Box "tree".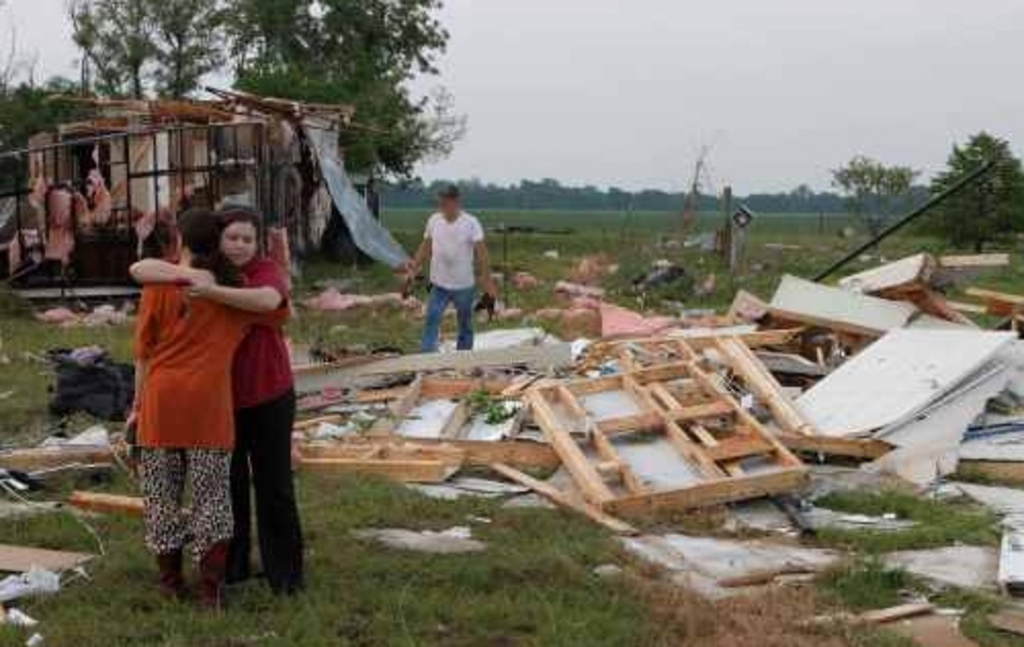
940,117,1012,211.
